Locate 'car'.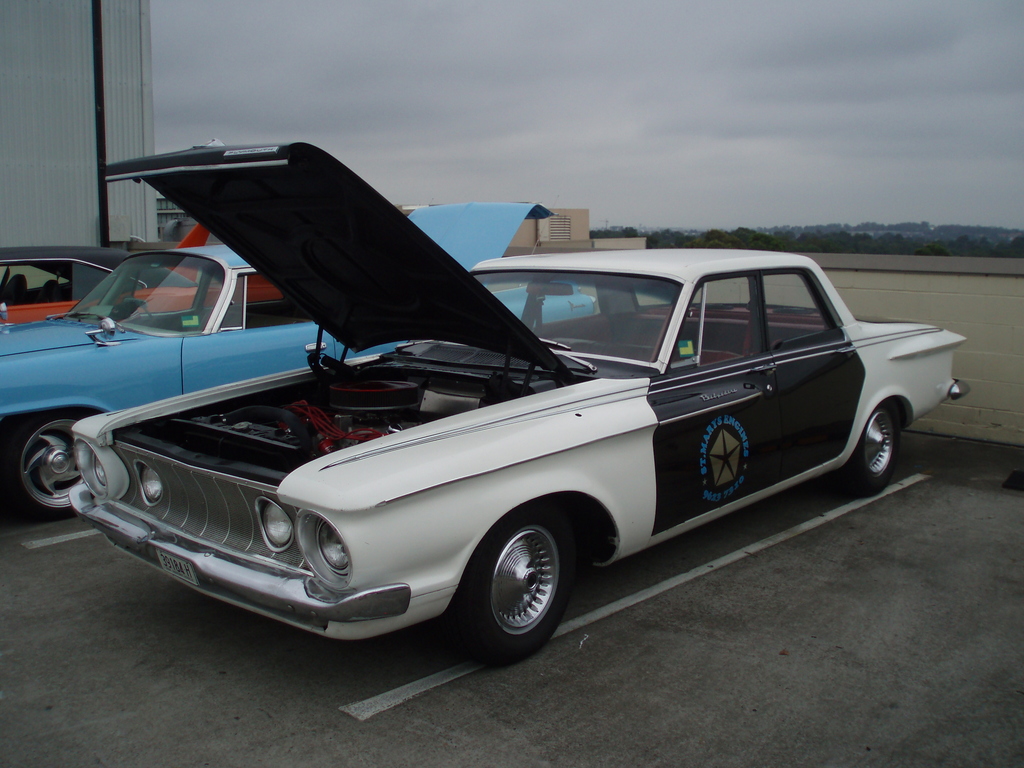
Bounding box: locate(0, 202, 599, 522).
